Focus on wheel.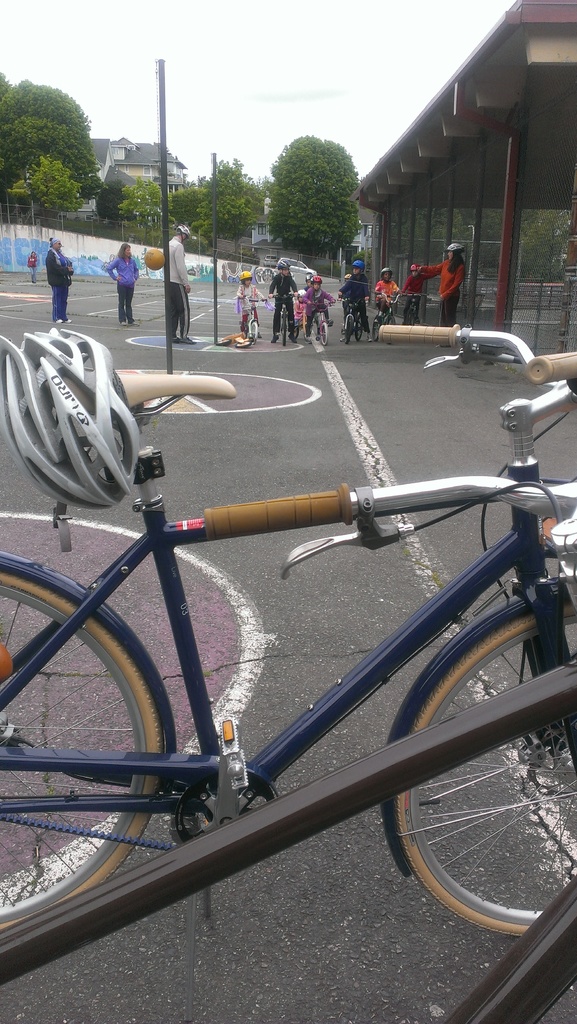
Focused at BBox(248, 320, 258, 345).
